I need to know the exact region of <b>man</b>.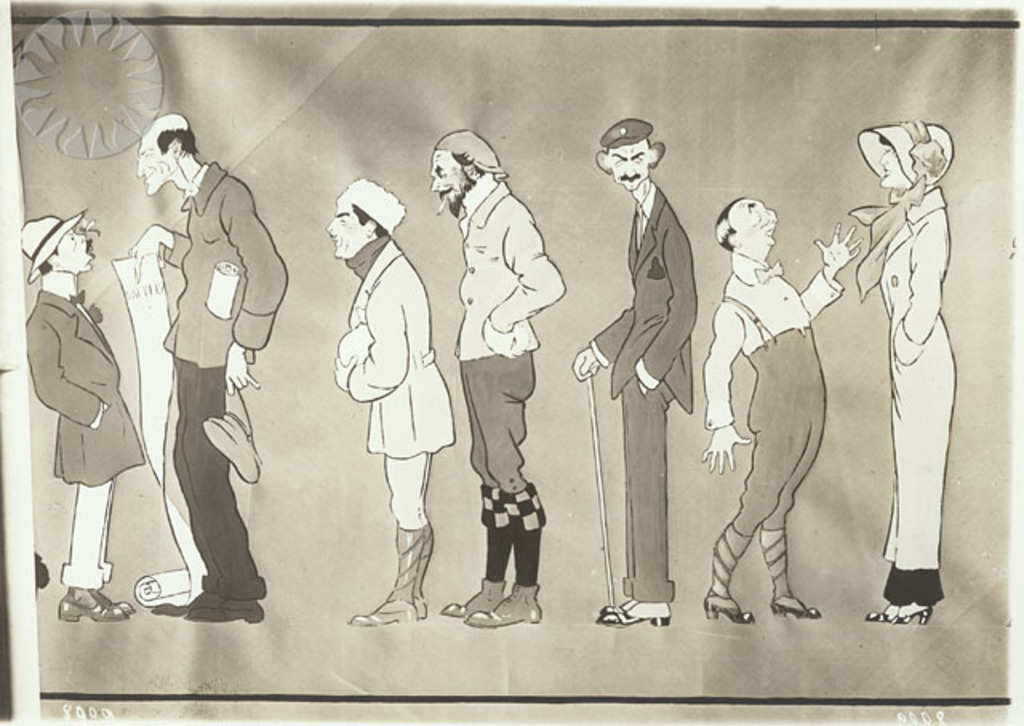
Region: {"x1": 123, "y1": 112, "x2": 293, "y2": 630}.
